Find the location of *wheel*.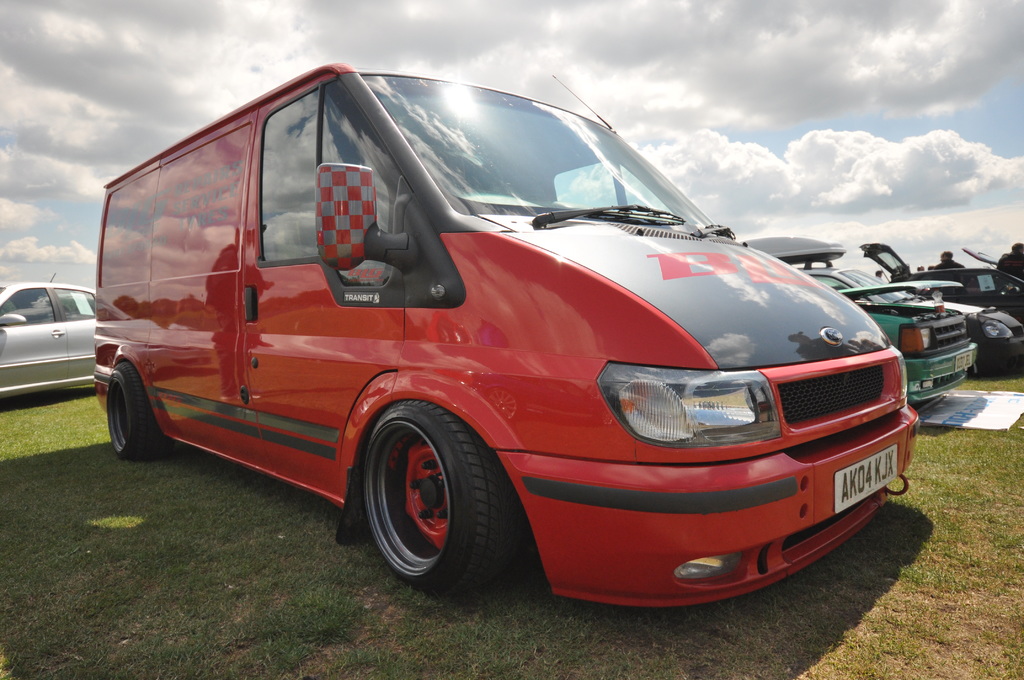
Location: {"x1": 353, "y1": 408, "x2": 508, "y2": 590}.
